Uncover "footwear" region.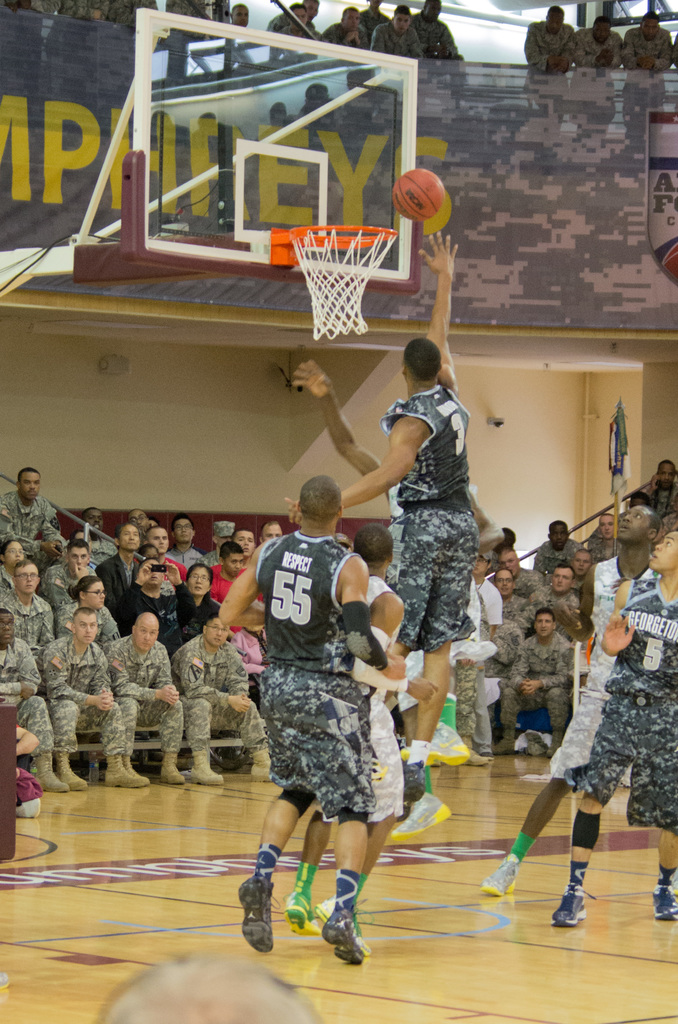
Uncovered: locate(319, 908, 366, 967).
